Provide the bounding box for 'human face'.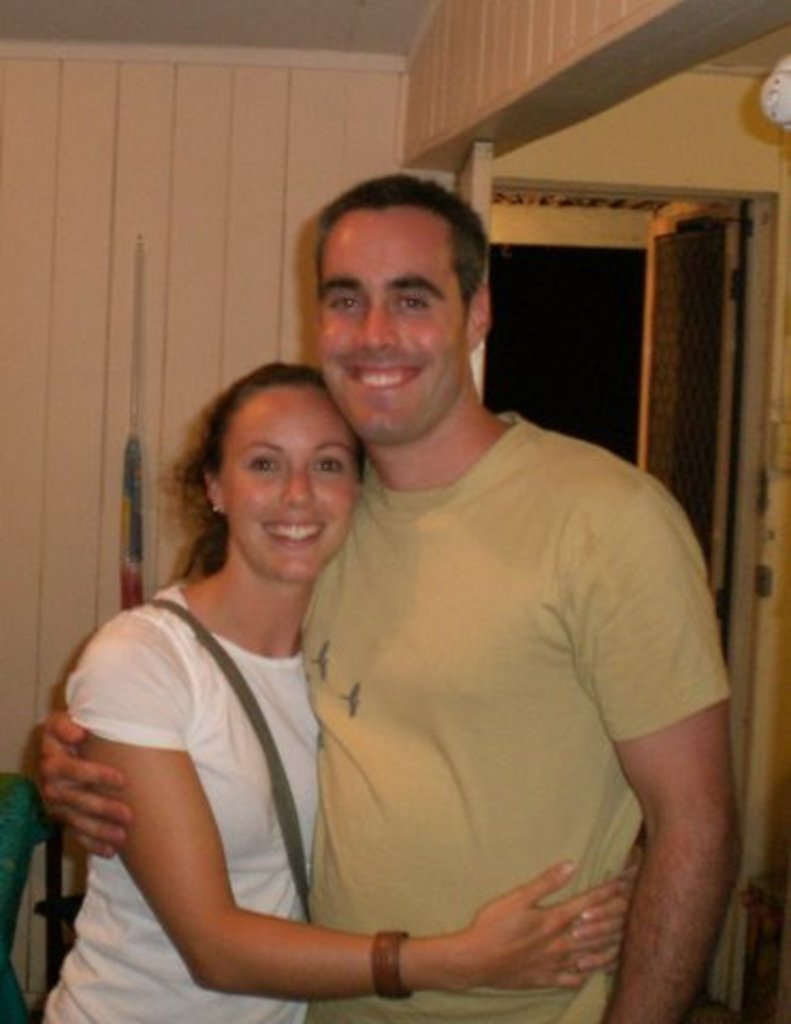
x1=213, y1=393, x2=371, y2=574.
